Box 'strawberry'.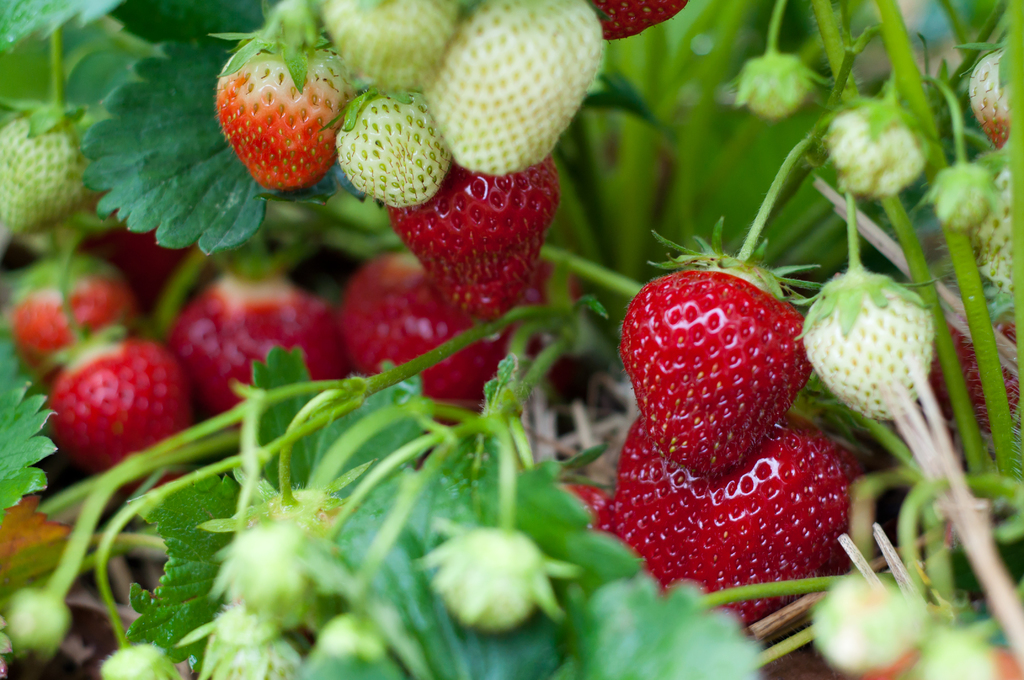
bbox=(556, 479, 614, 538).
